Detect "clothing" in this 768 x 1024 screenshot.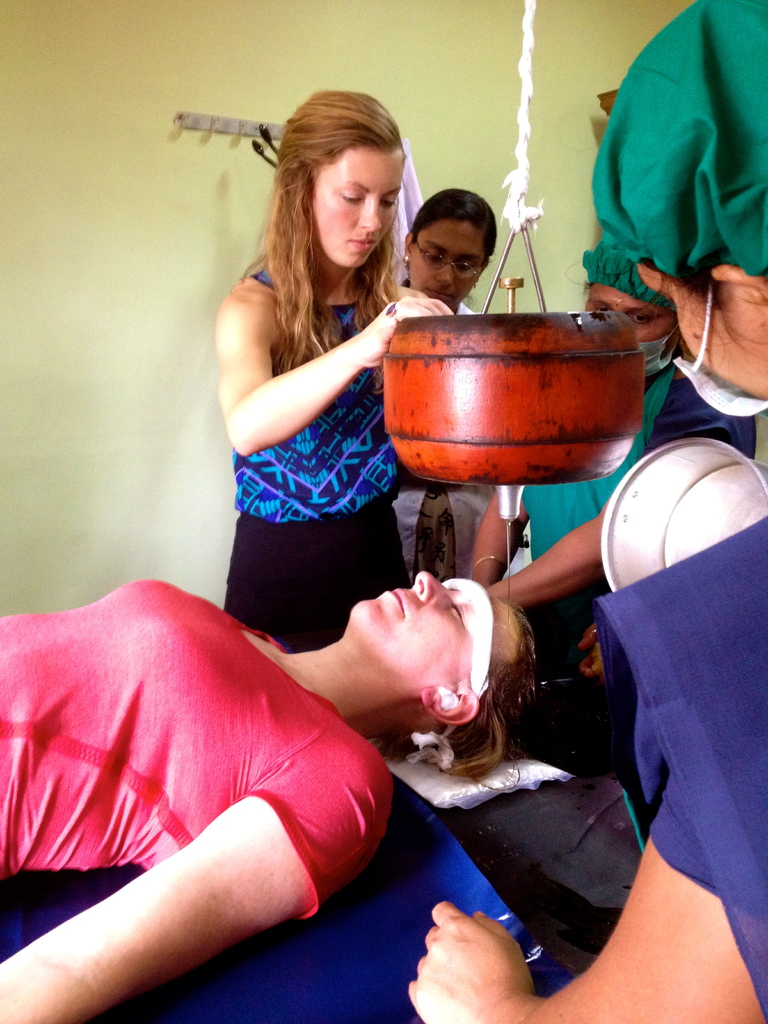
Detection: {"left": 394, "top": 301, "right": 497, "bottom": 578}.
